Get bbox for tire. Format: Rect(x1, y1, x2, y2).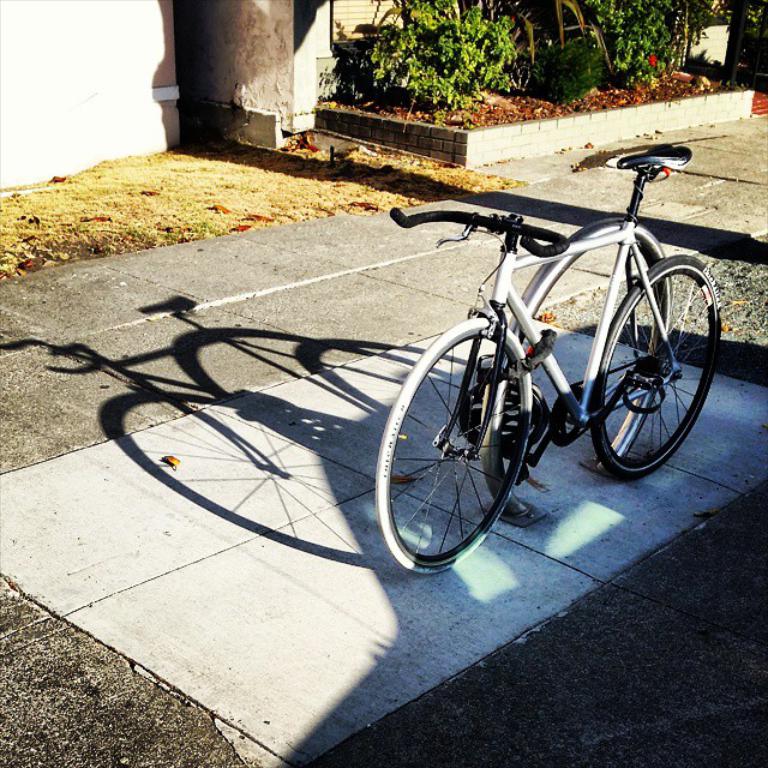
Rect(594, 254, 719, 482).
